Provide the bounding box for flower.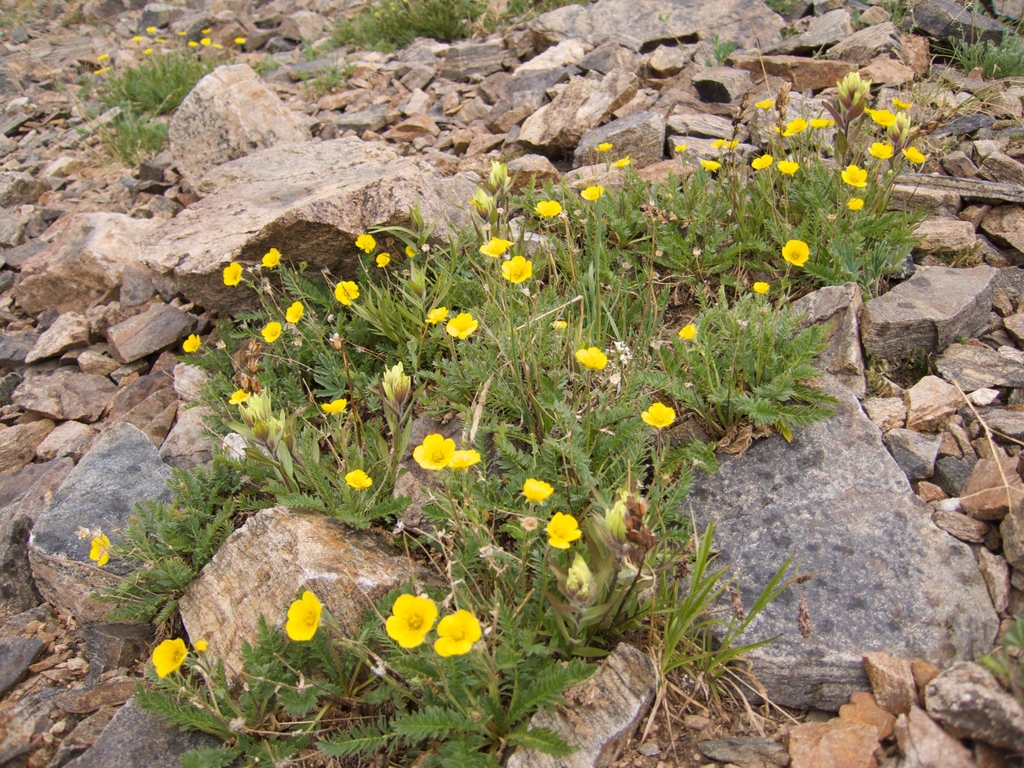
(left=902, top=146, right=926, bottom=164).
